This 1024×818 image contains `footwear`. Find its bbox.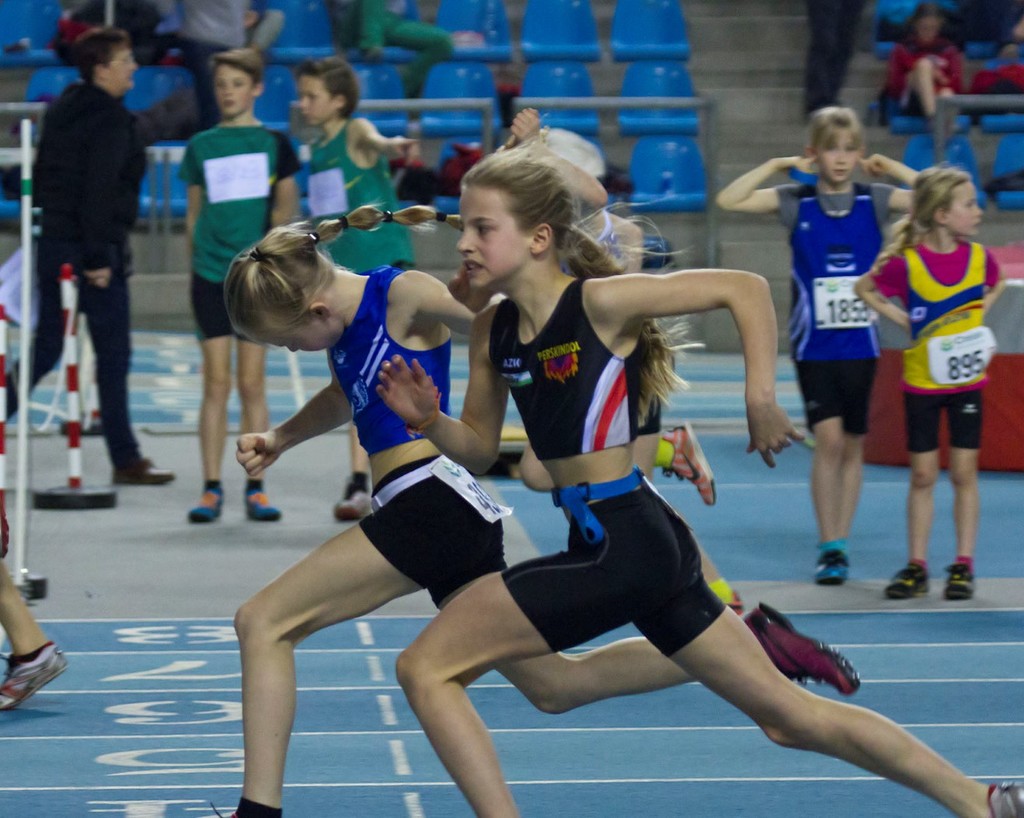
946/564/977/595.
